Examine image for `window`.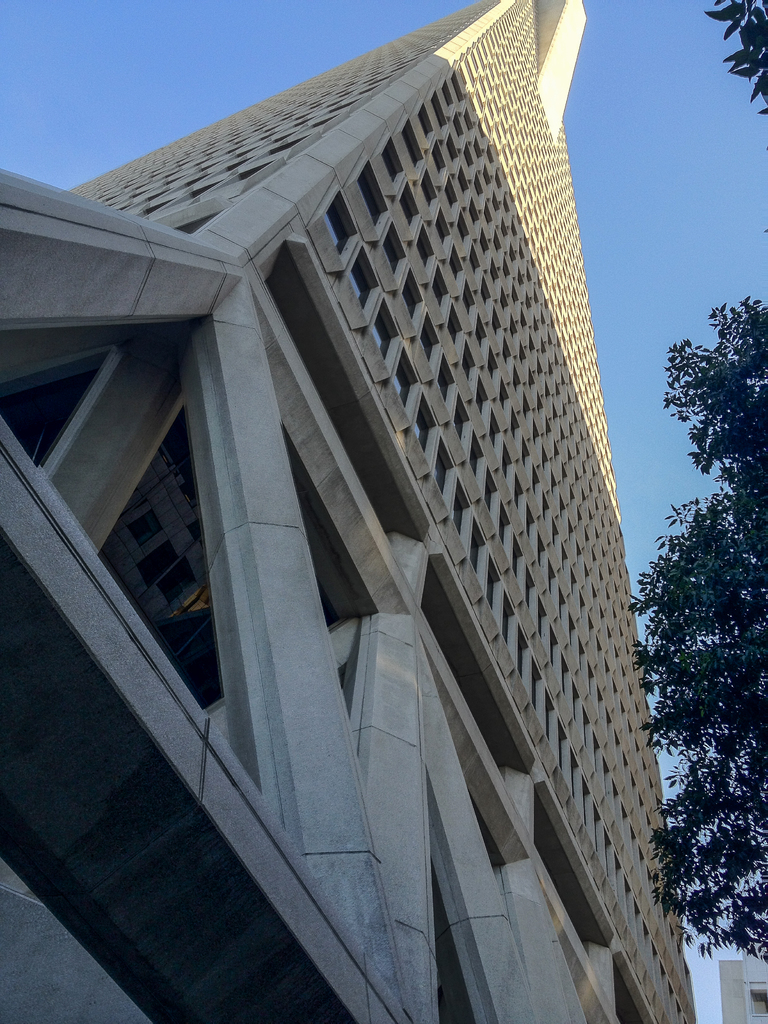
Examination result: <box>618,854,628,929</box>.
